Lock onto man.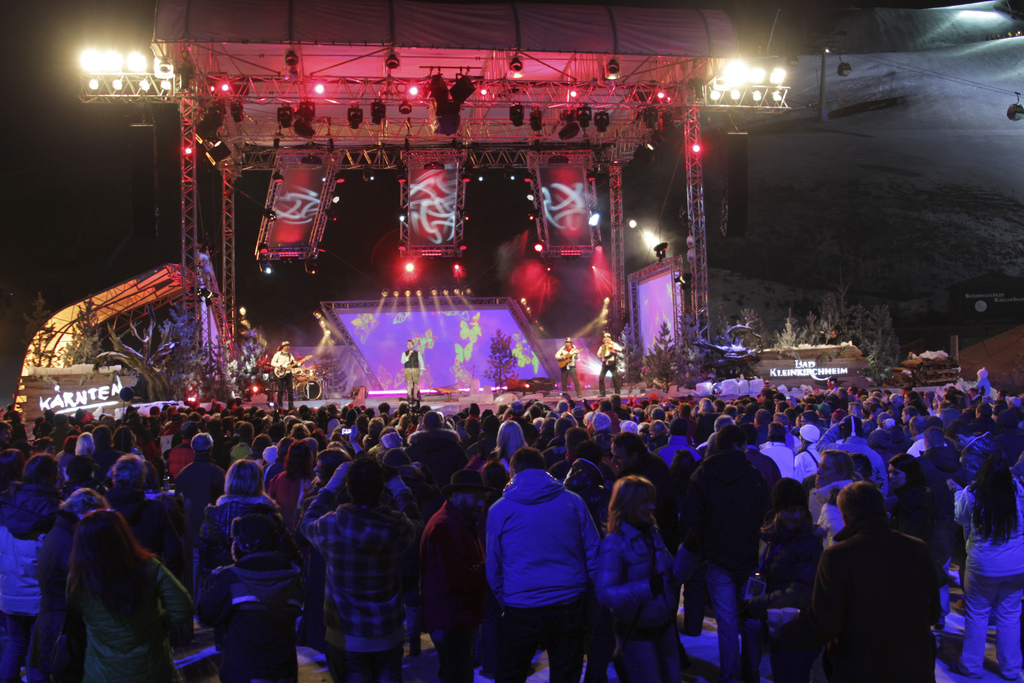
Locked: locate(555, 335, 584, 395).
